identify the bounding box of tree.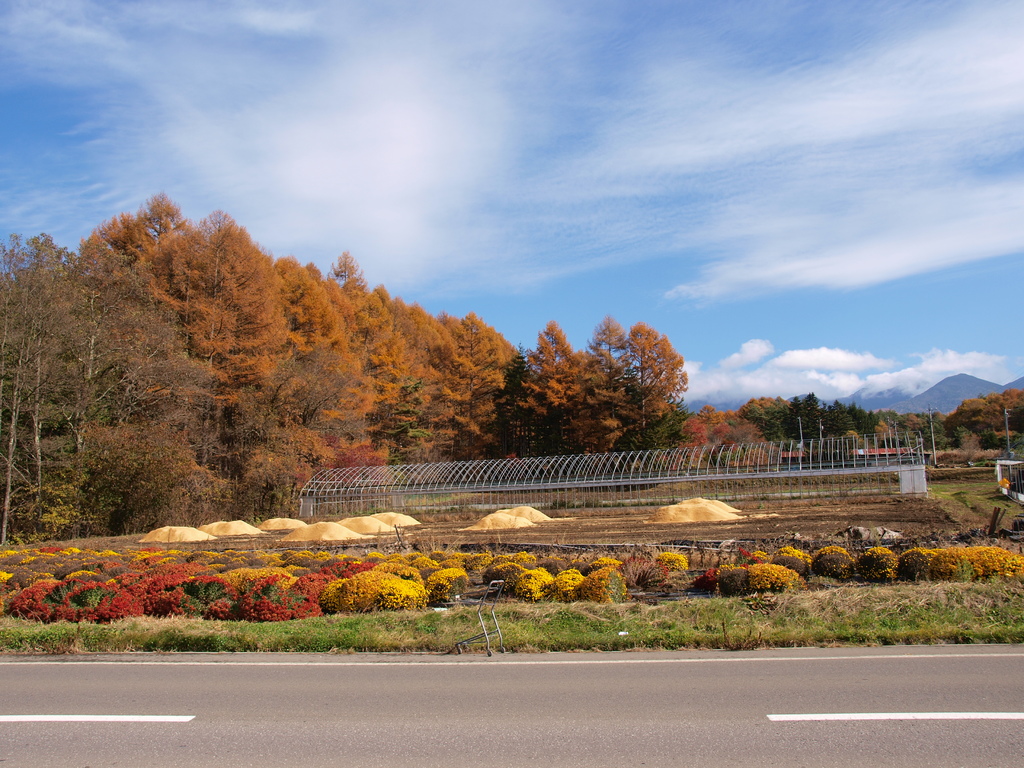
<region>275, 246, 372, 406</region>.
